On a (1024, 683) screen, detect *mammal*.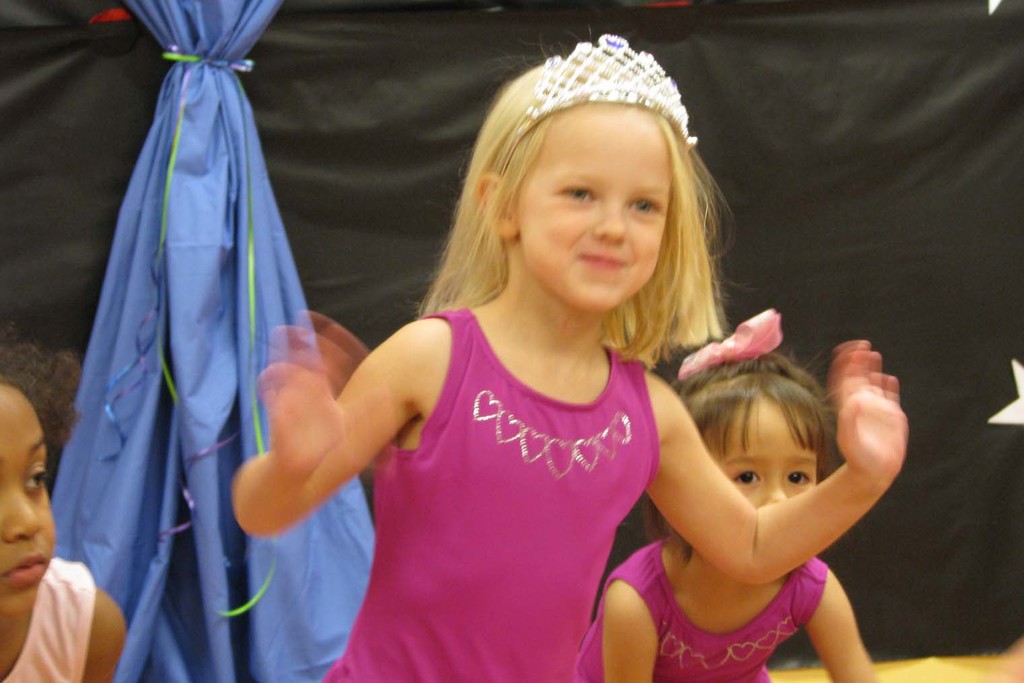
crop(582, 306, 890, 681).
